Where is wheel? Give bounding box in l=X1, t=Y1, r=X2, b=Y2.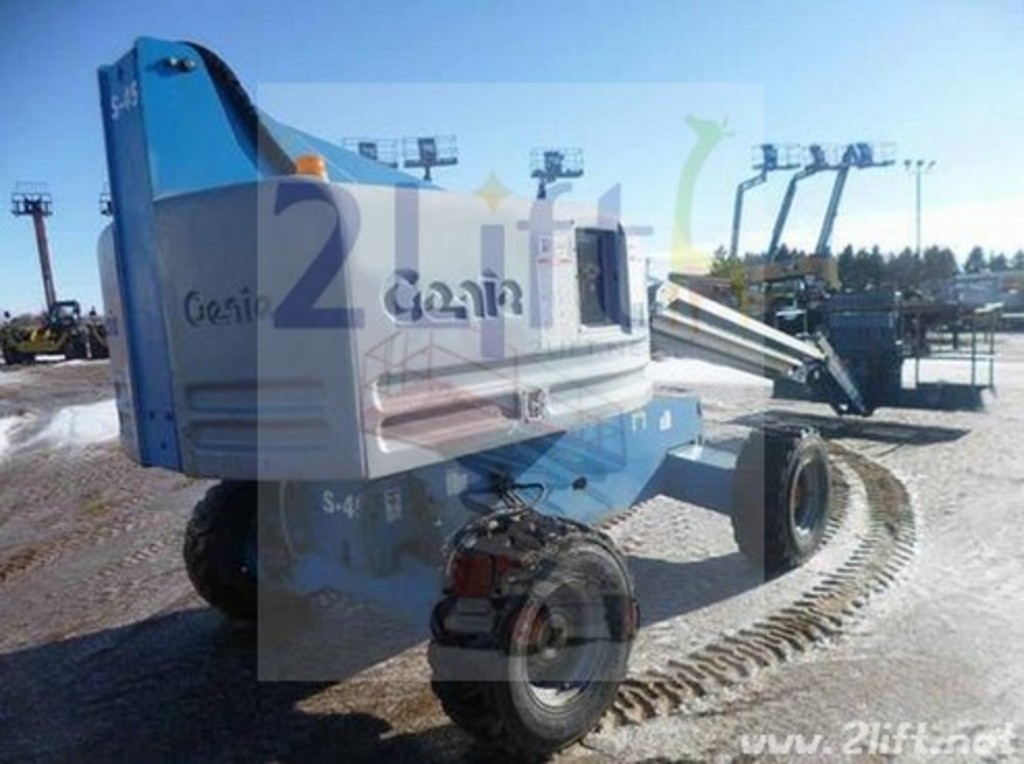
l=420, t=509, r=640, b=758.
